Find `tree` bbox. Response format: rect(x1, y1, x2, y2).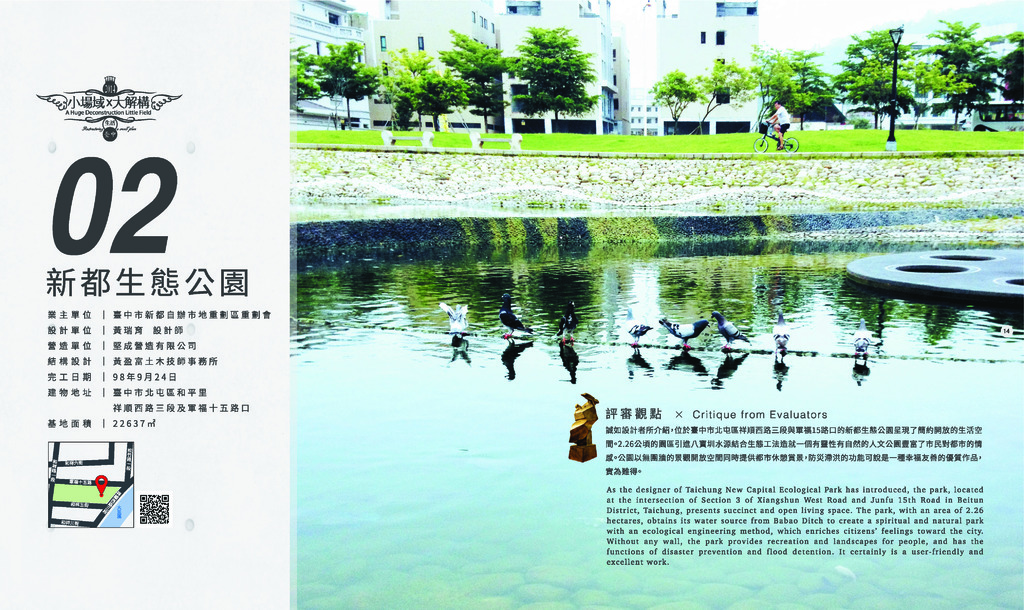
rect(316, 41, 387, 132).
